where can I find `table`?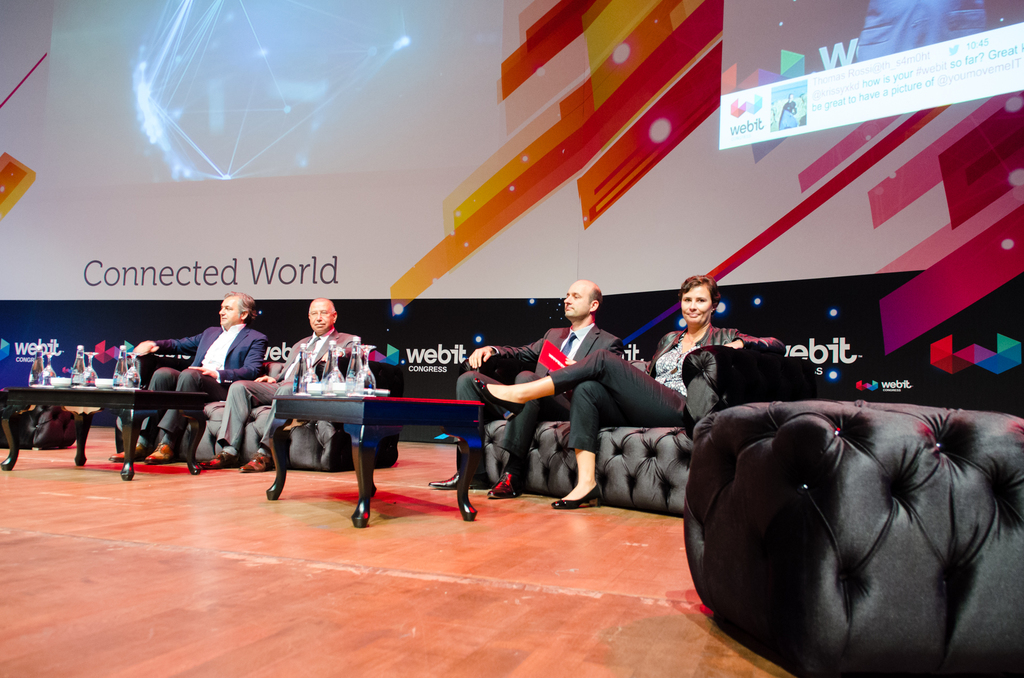
You can find it at {"x1": 273, "y1": 390, "x2": 486, "y2": 526}.
